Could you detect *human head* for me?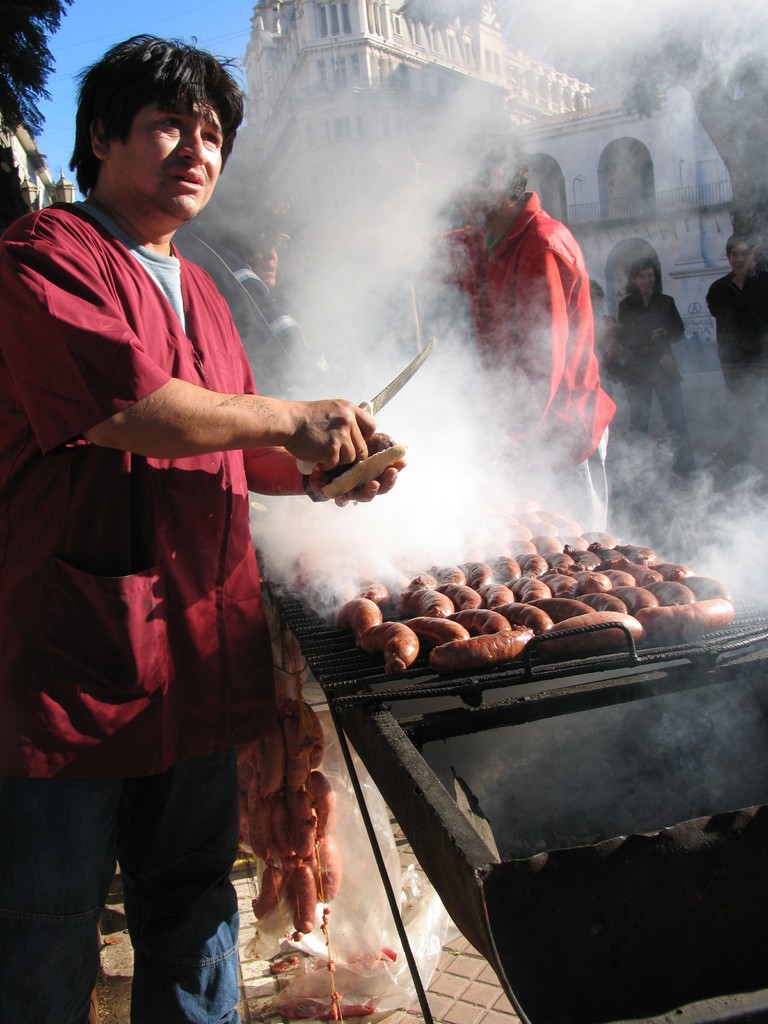
Detection result: BBox(724, 234, 759, 274).
